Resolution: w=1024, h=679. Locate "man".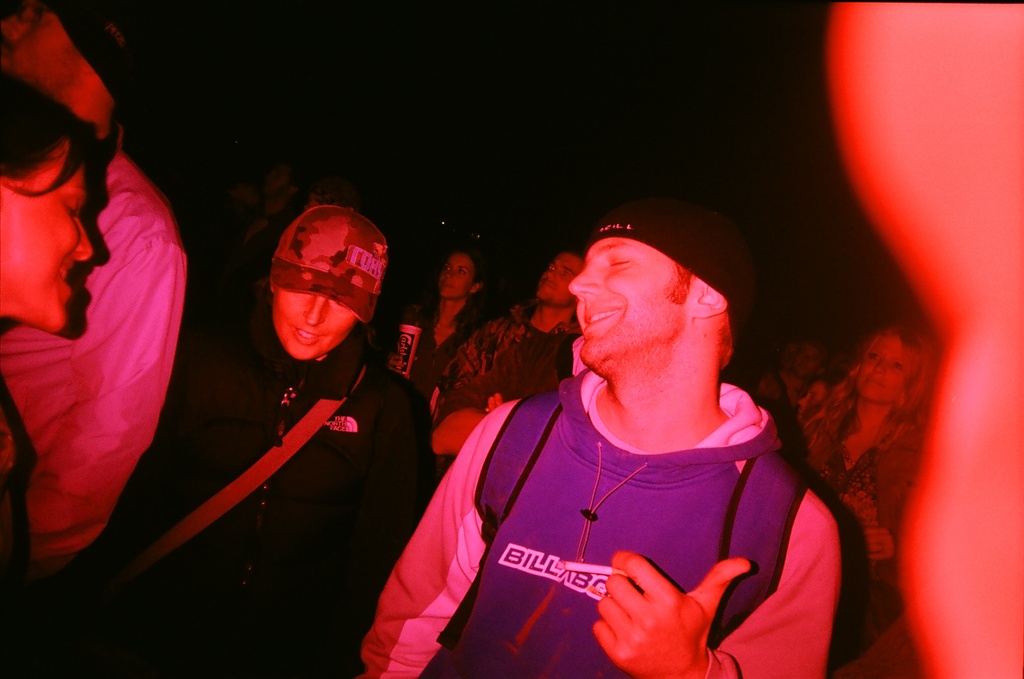
bbox=[353, 184, 897, 669].
